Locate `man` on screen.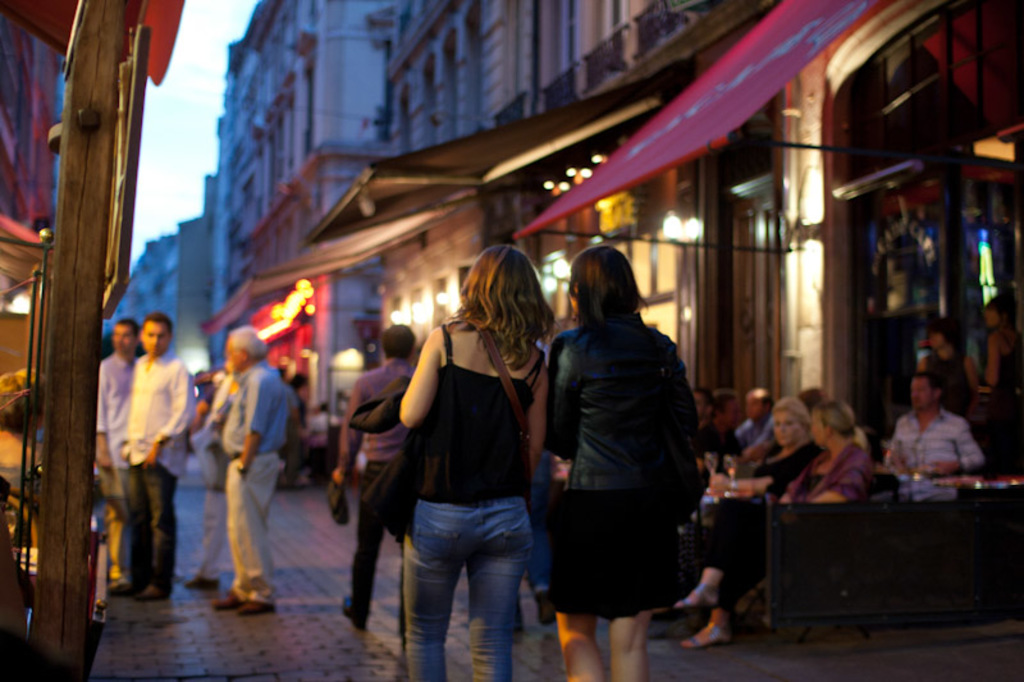
On screen at <box>114,312,188,599</box>.
